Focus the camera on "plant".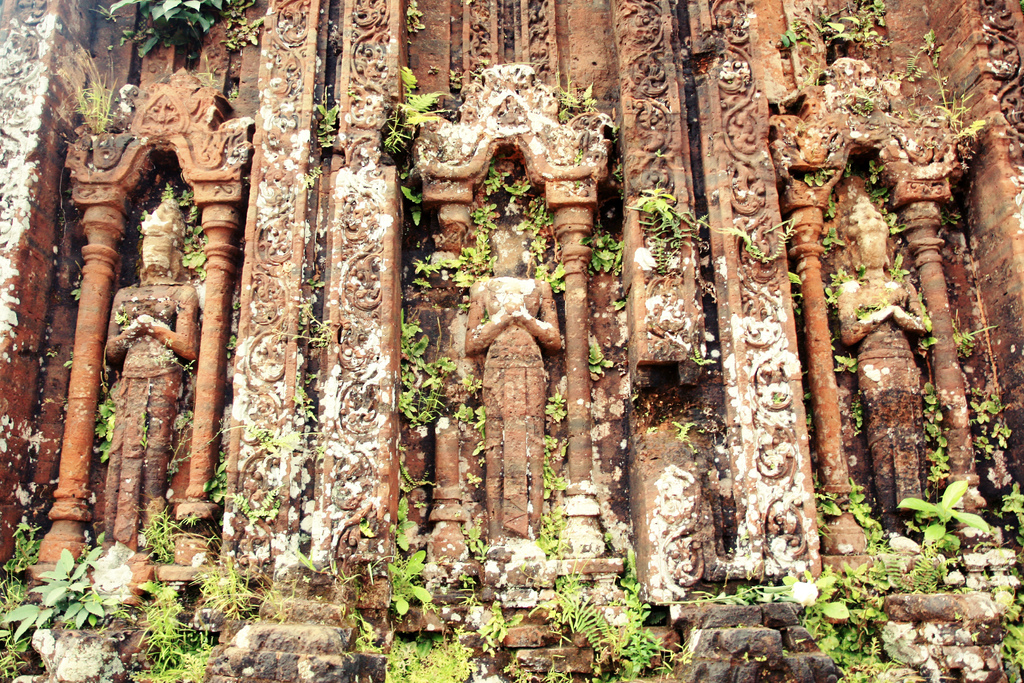
Focus region: region(610, 160, 628, 197).
